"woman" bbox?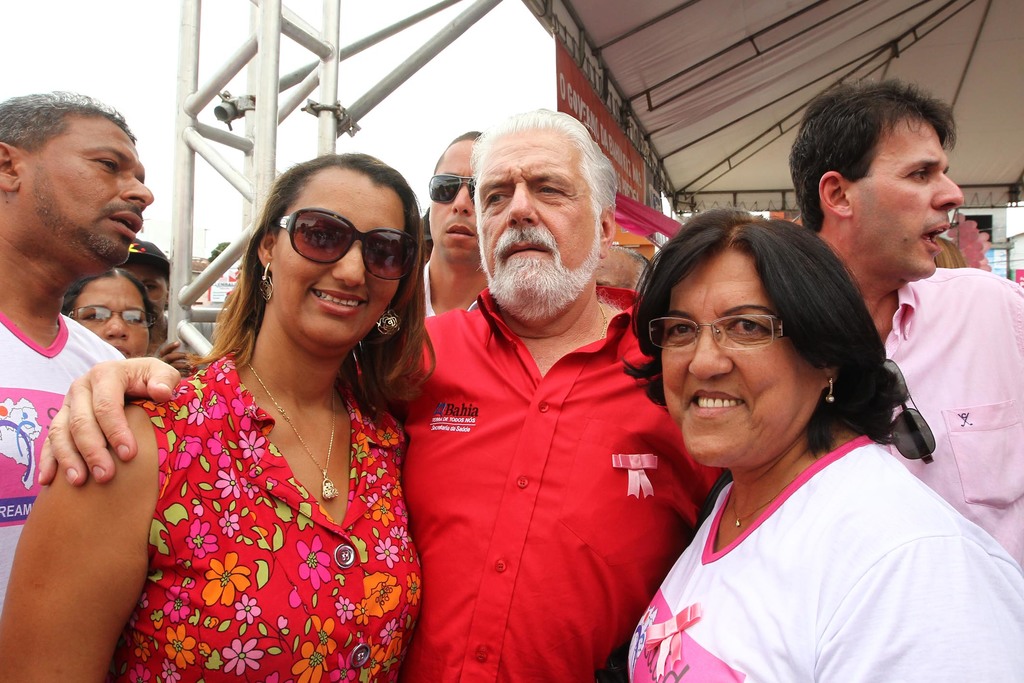
63,262,157,362
